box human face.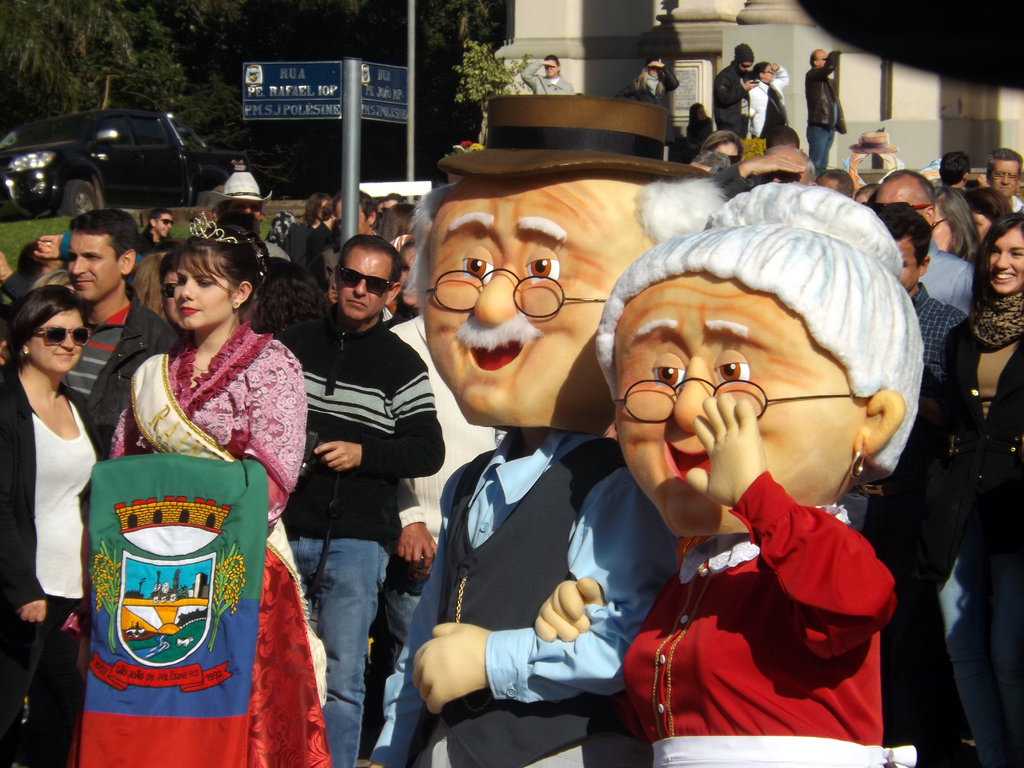
detection(223, 197, 261, 213).
